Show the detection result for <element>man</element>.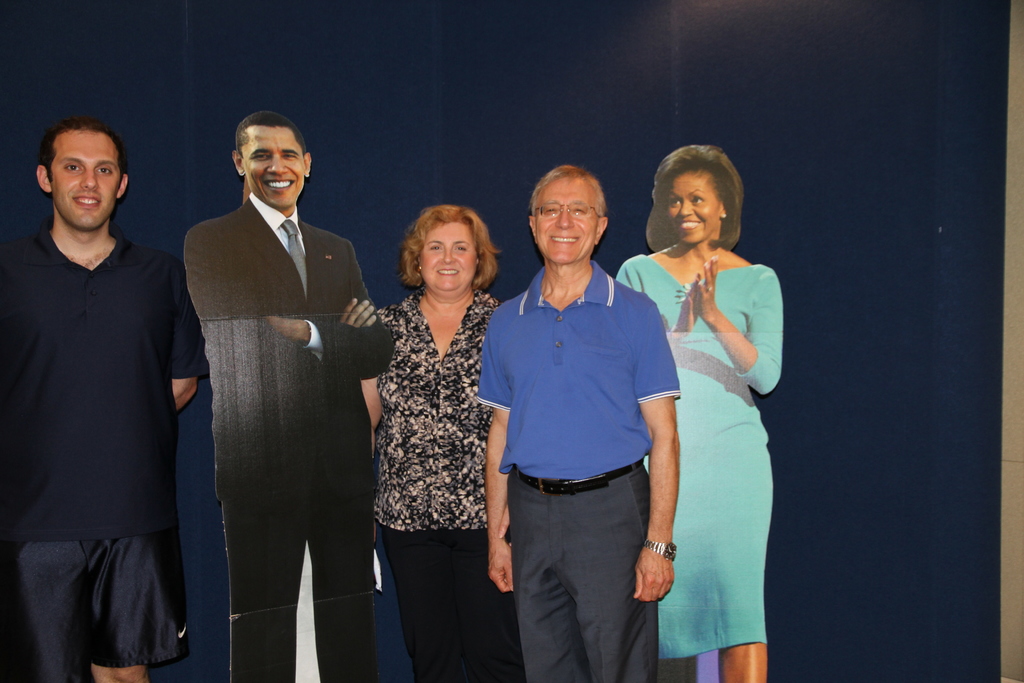
bbox=[181, 110, 397, 682].
